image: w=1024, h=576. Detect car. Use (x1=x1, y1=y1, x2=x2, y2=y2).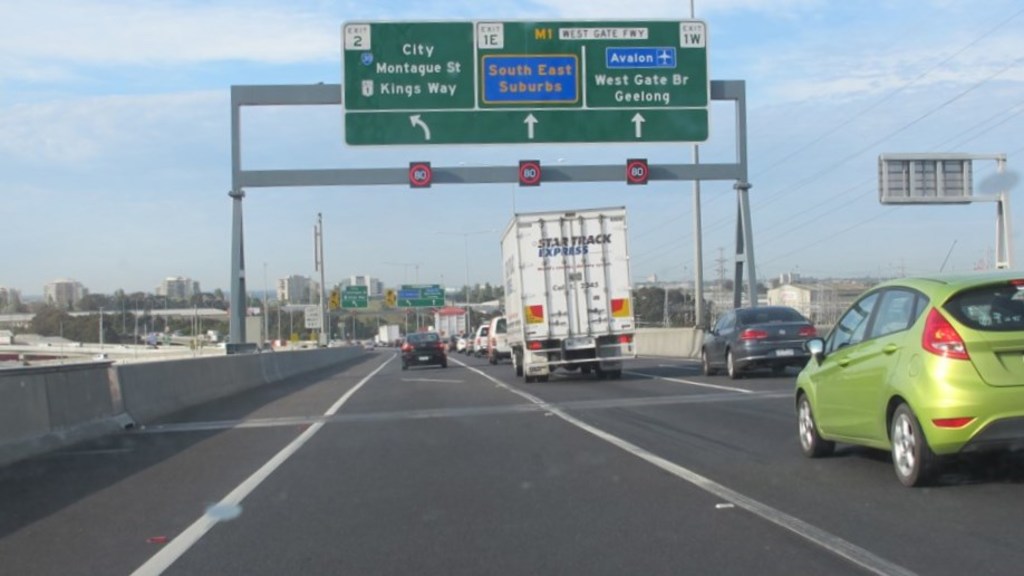
(x1=404, y1=330, x2=452, y2=372).
